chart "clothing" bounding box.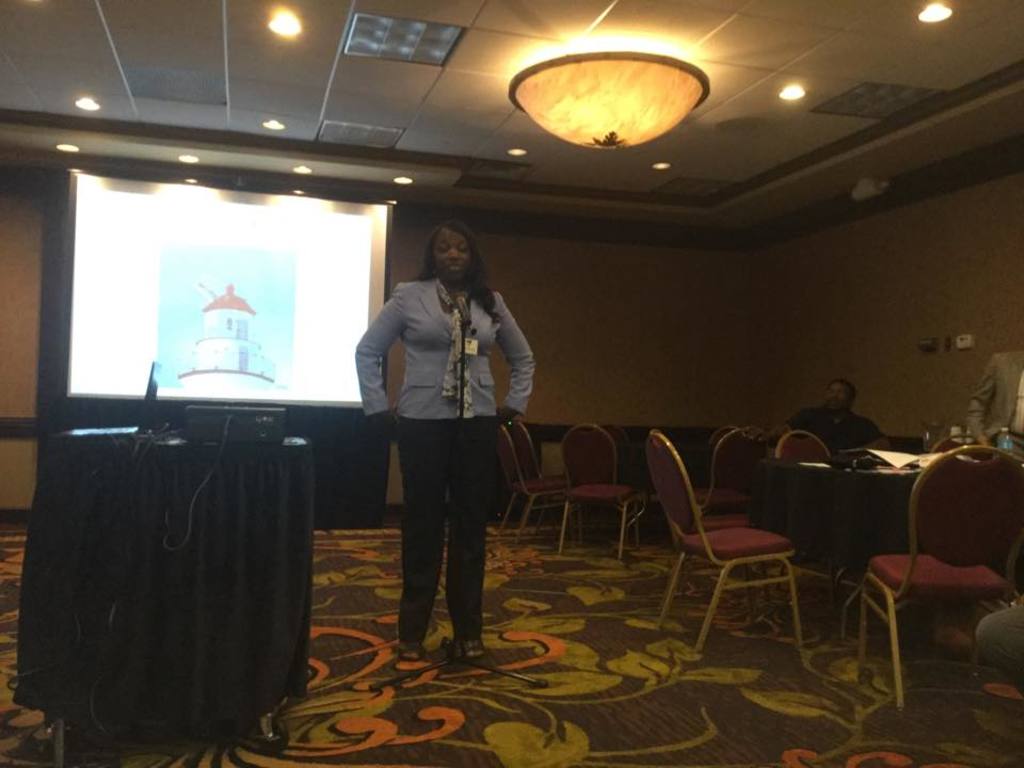
Charted: 354/202/527/633.
